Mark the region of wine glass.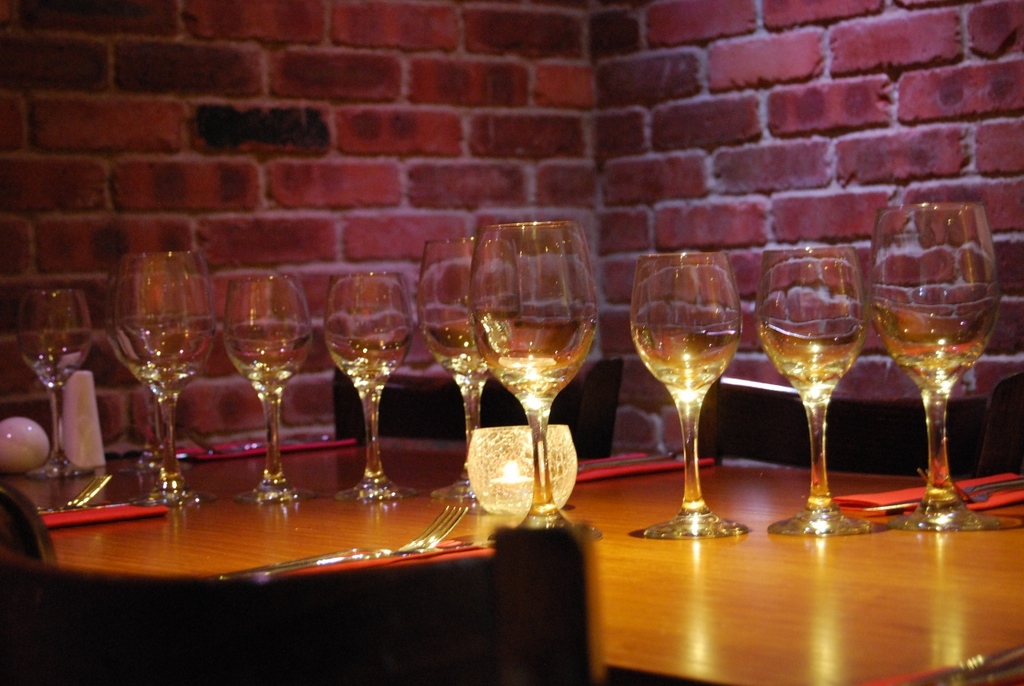
Region: (left=405, top=238, right=522, bottom=496).
